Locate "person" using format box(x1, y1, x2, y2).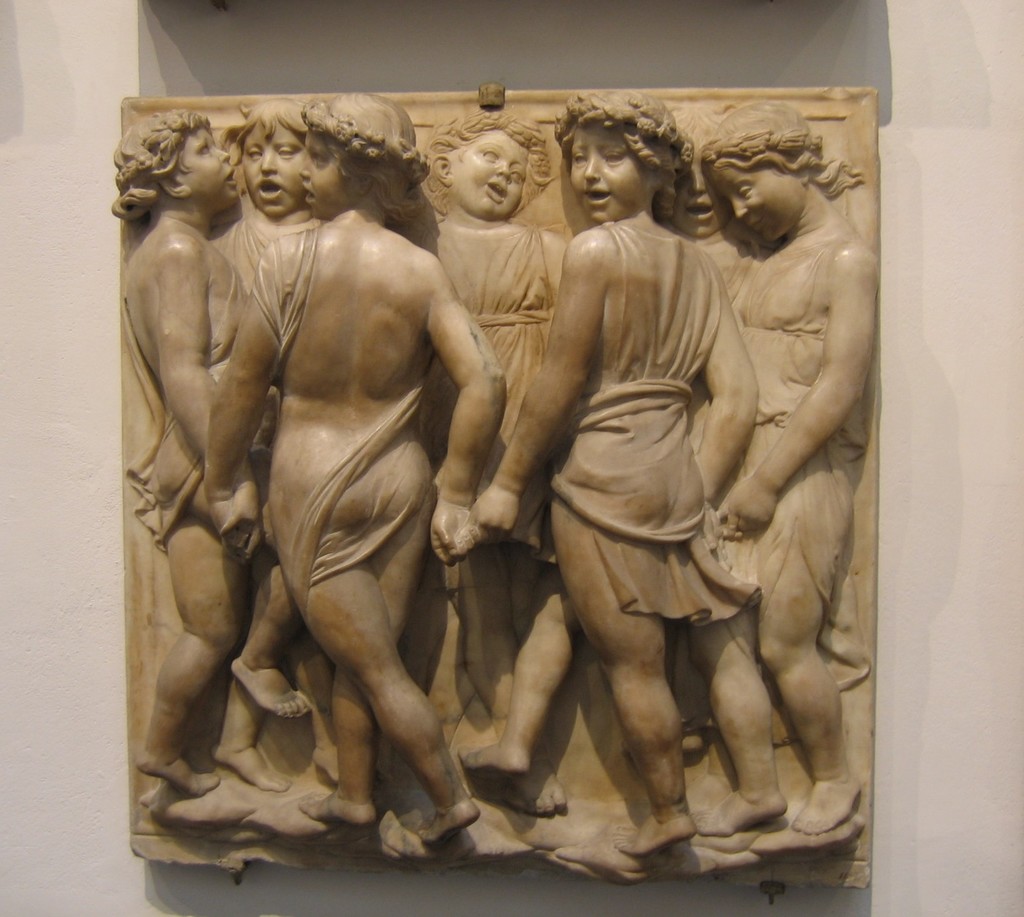
box(490, 101, 832, 902).
